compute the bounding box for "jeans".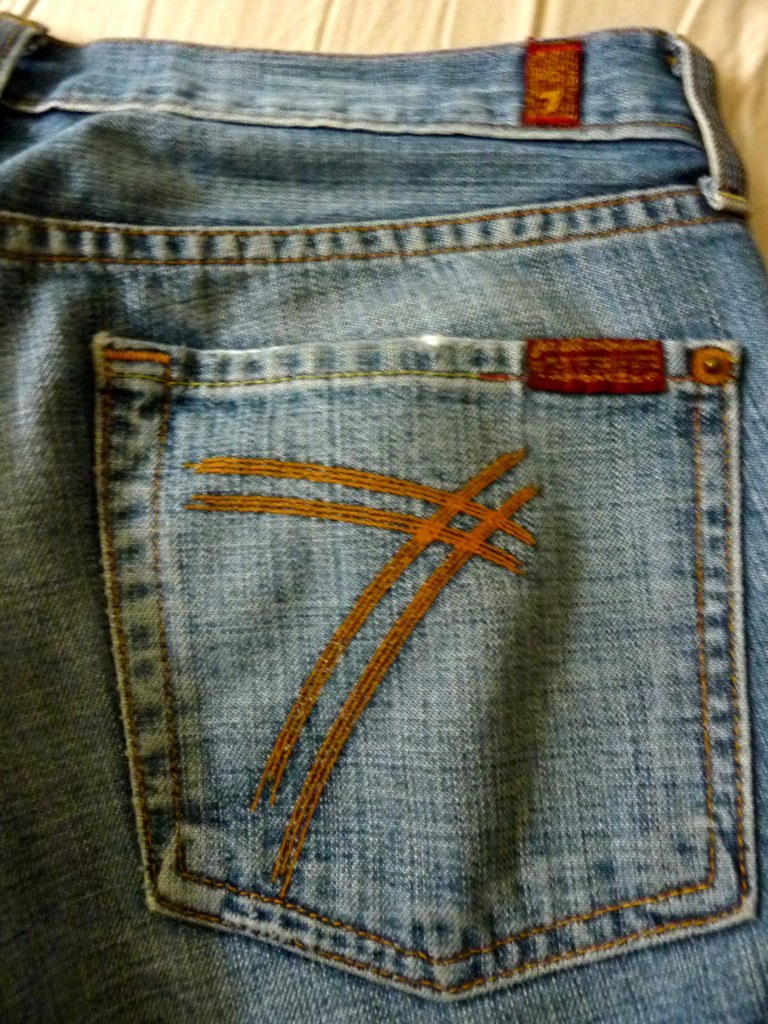
crop(77, 45, 767, 1023).
